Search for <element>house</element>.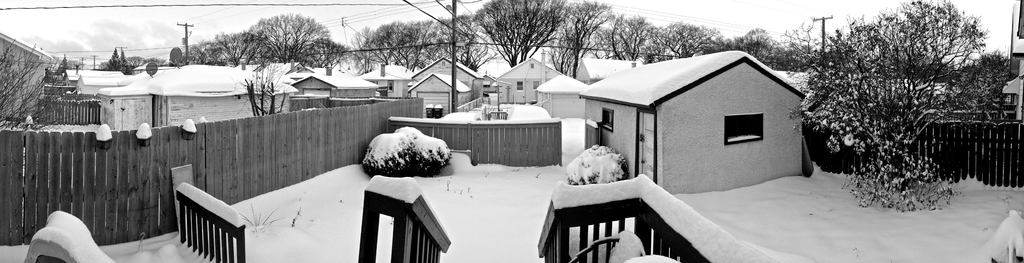
Found at <region>496, 57, 563, 117</region>.
